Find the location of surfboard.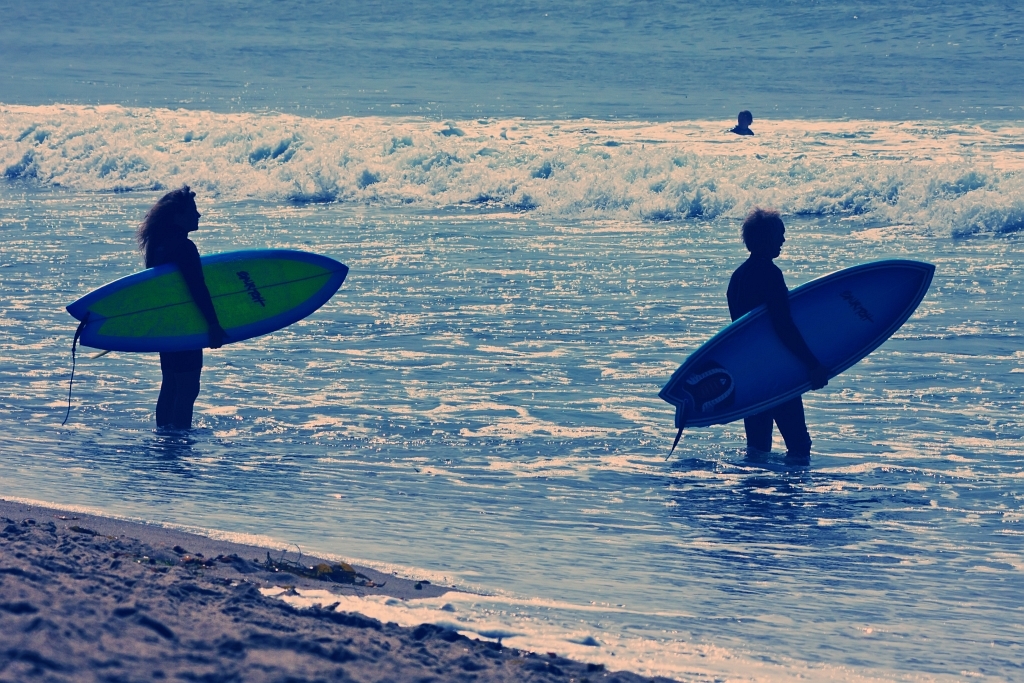
Location: [66, 243, 351, 356].
